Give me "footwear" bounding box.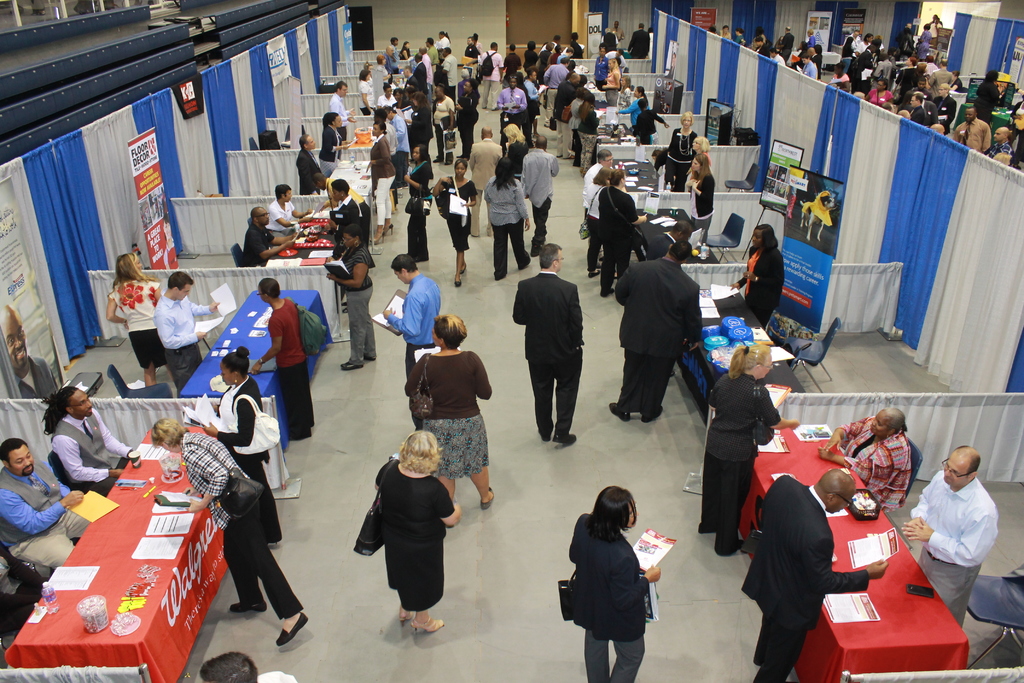
l=456, t=277, r=465, b=291.
